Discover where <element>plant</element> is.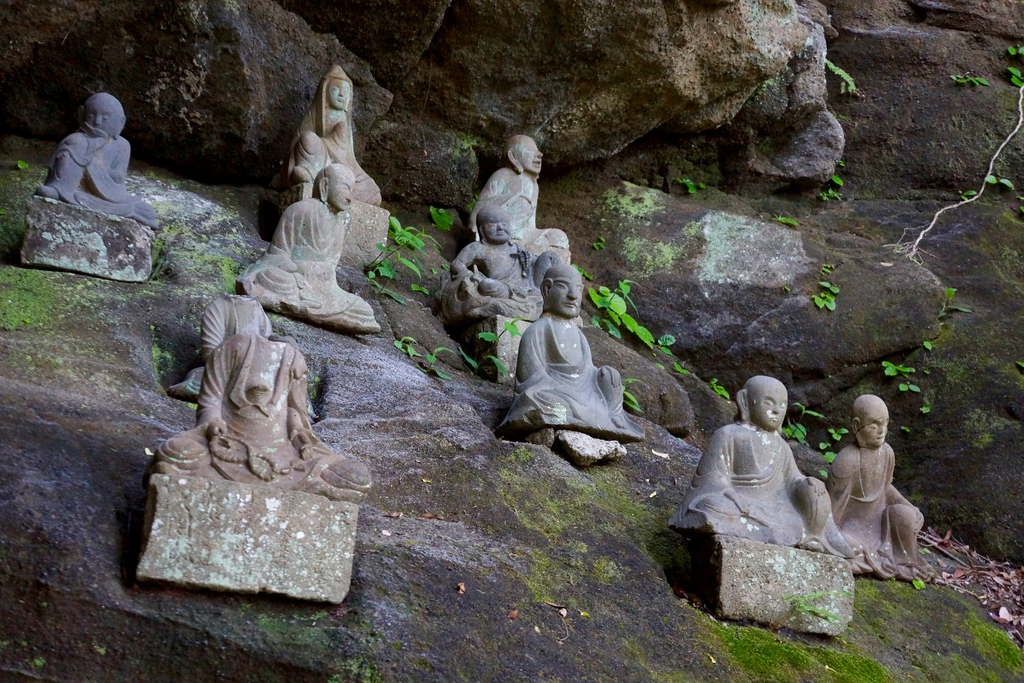
Discovered at crop(673, 363, 687, 372).
